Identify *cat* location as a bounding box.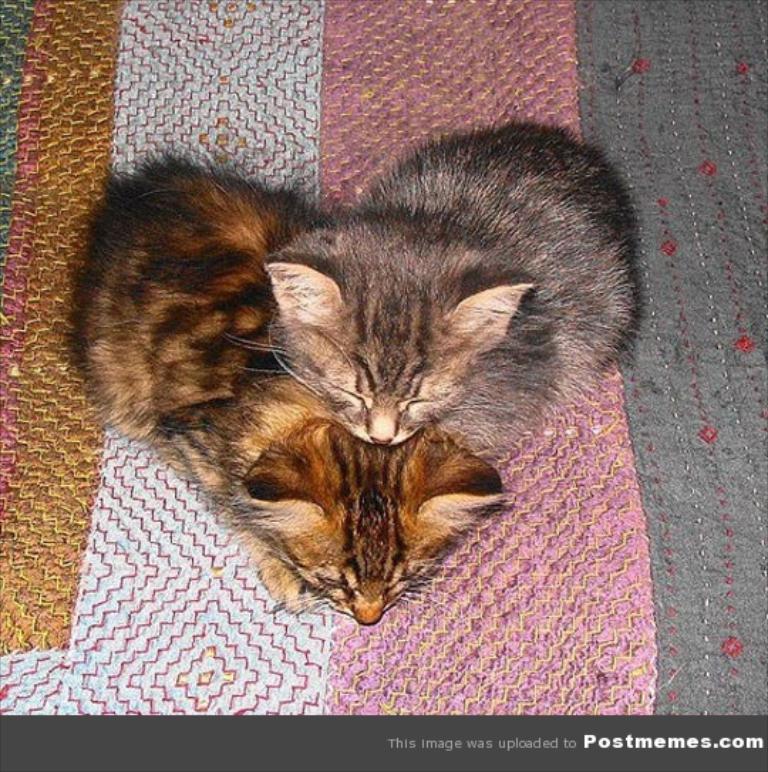
54, 149, 513, 628.
